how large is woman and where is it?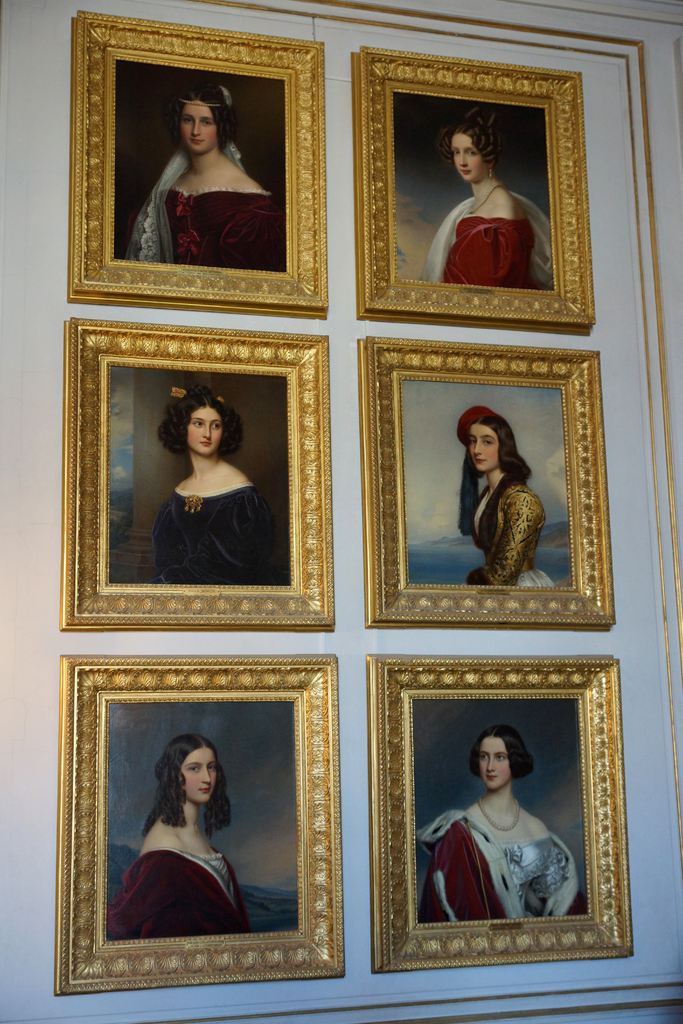
Bounding box: bbox(419, 725, 583, 915).
